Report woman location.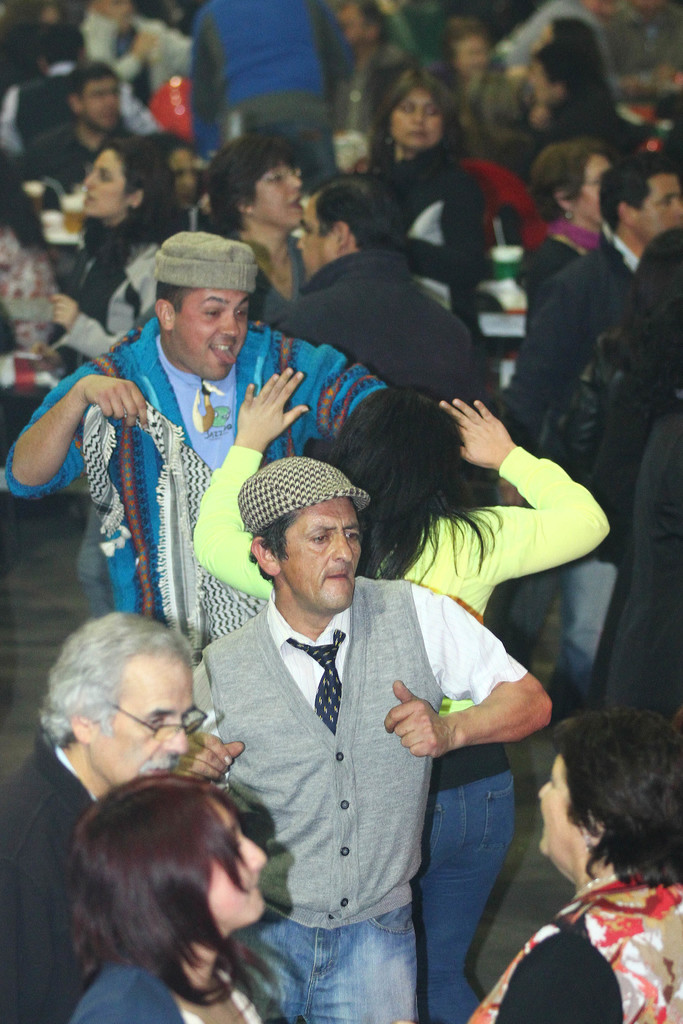
Report: bbox(29, 138, 178, 374).
